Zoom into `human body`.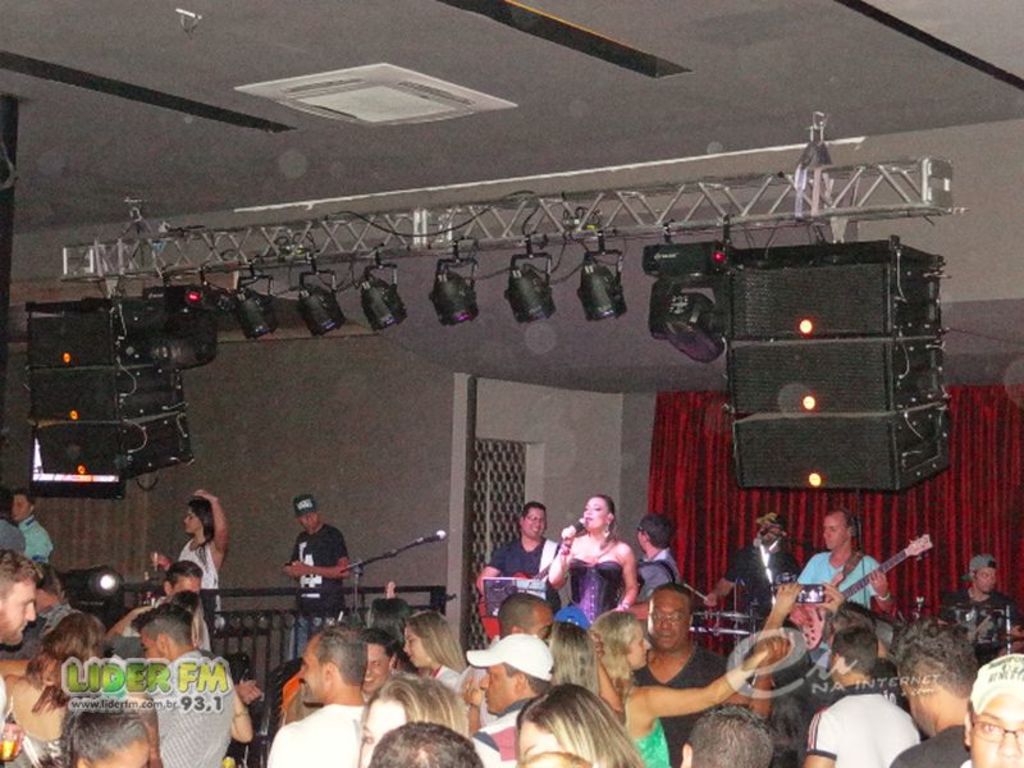
Zoom target: box=[549, 623, 625, 714].
